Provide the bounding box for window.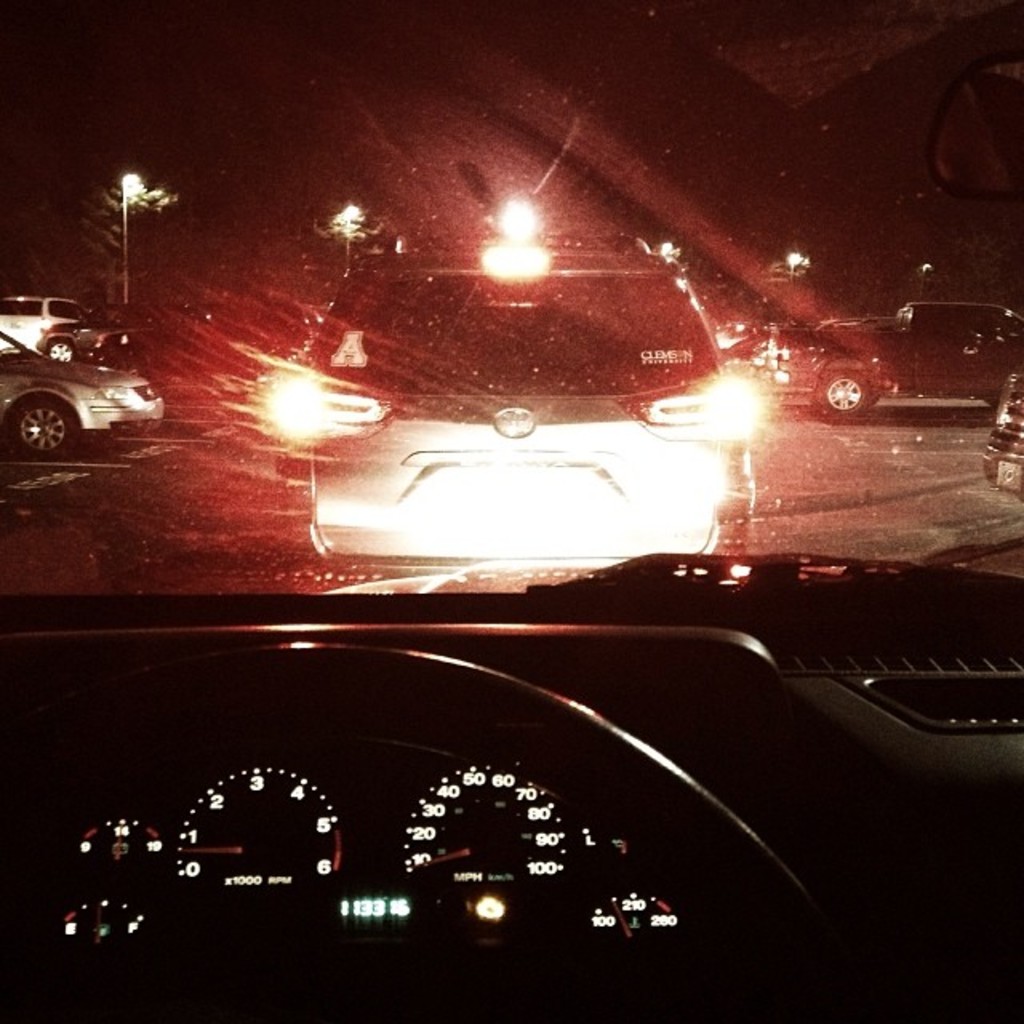
bbox=(54, 301, 85, 318).
